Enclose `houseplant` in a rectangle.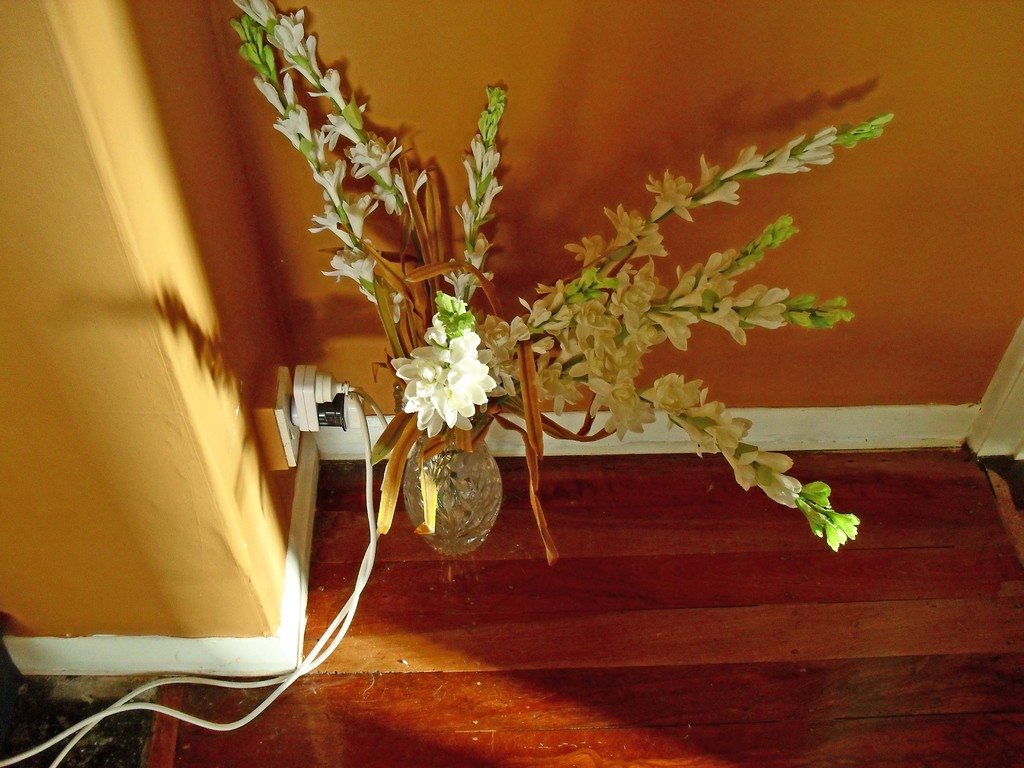
<bbox>227, 0, 895, 553</bbox>.
